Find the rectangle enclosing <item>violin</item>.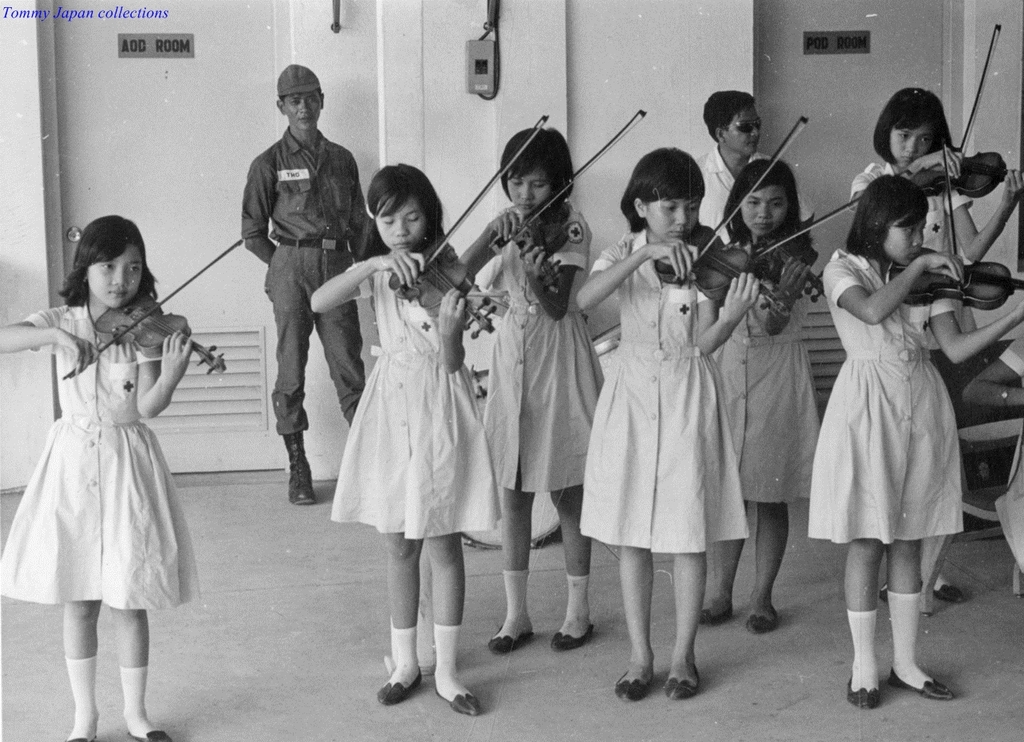
rect(753, 198, 863, 304).
